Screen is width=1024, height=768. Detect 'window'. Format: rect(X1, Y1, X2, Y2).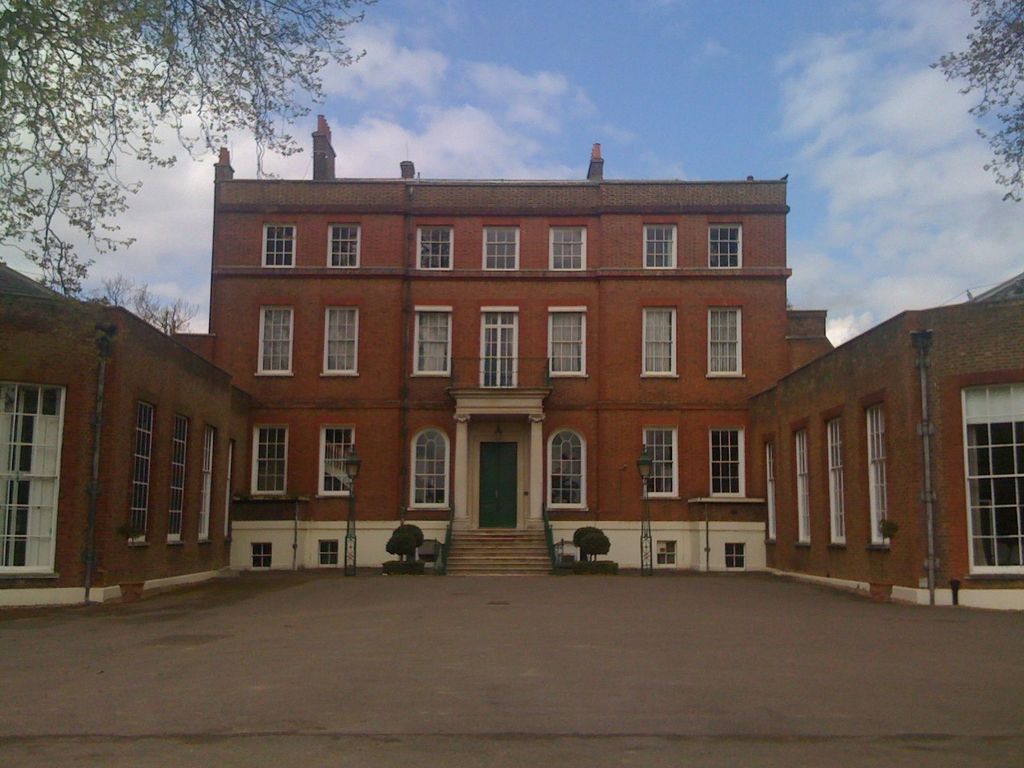
rect(710, 430, 747, 497).
